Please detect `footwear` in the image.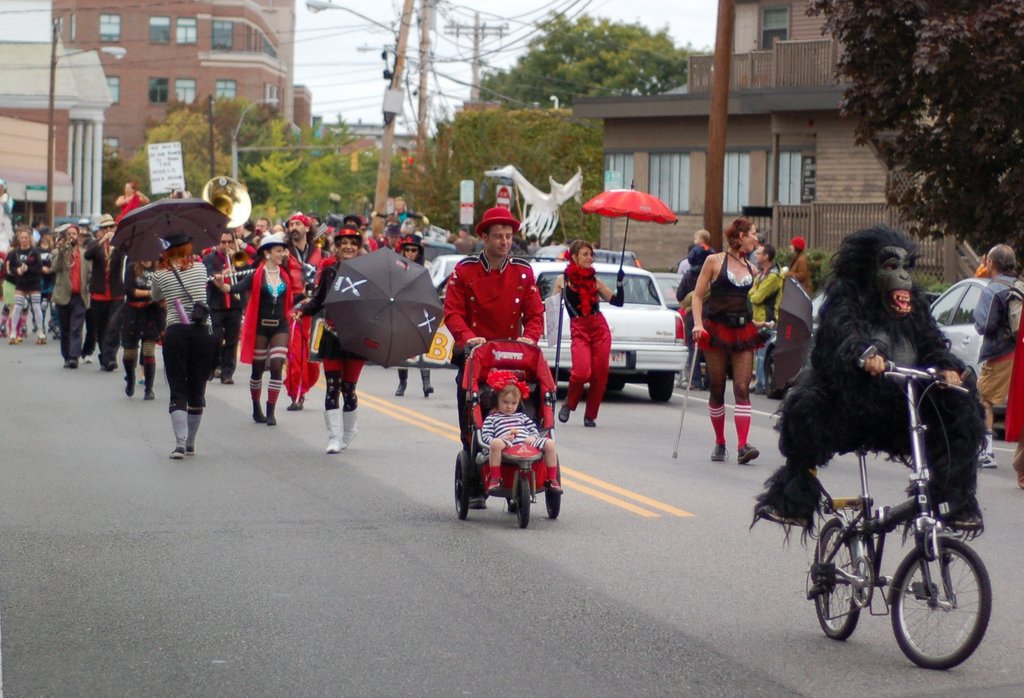
<bbox>543, 480, 564, 493</bbox>.
